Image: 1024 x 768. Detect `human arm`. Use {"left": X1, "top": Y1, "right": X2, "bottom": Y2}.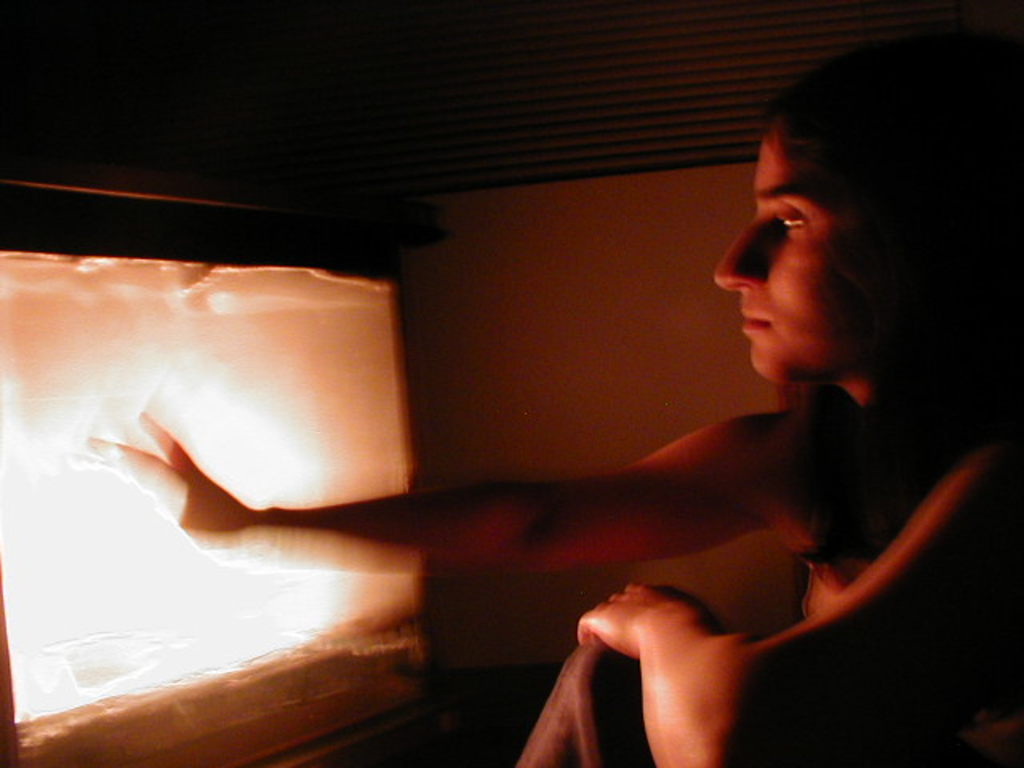
{"left": 139, "top": 373, "right": 942, "bottom": 635}.
